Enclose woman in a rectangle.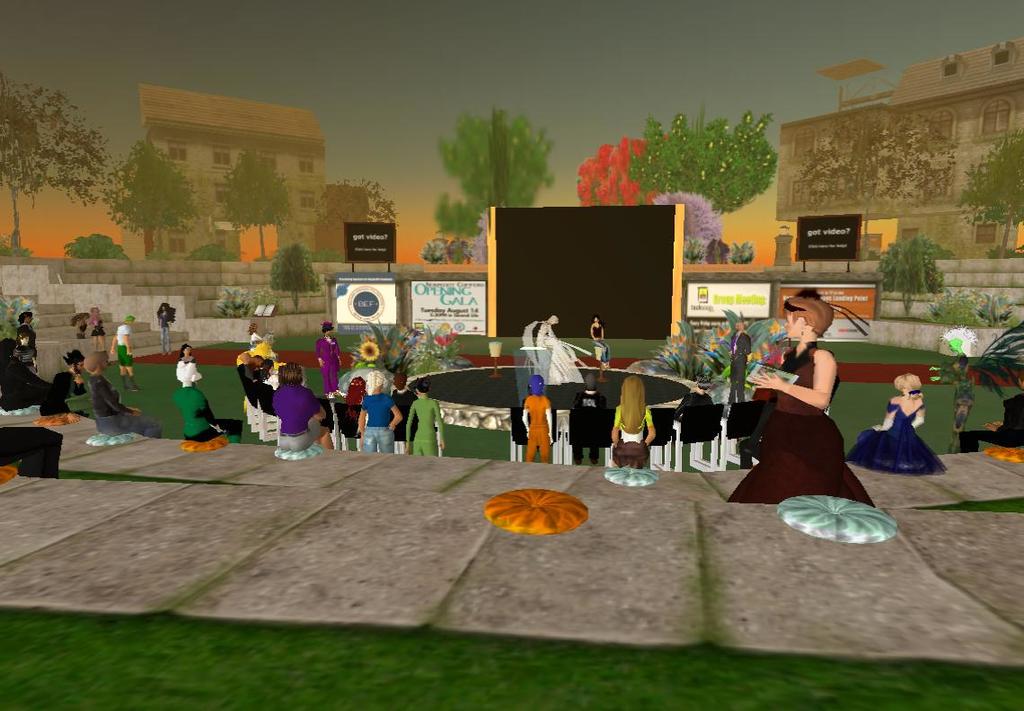
81/350/163/439.
